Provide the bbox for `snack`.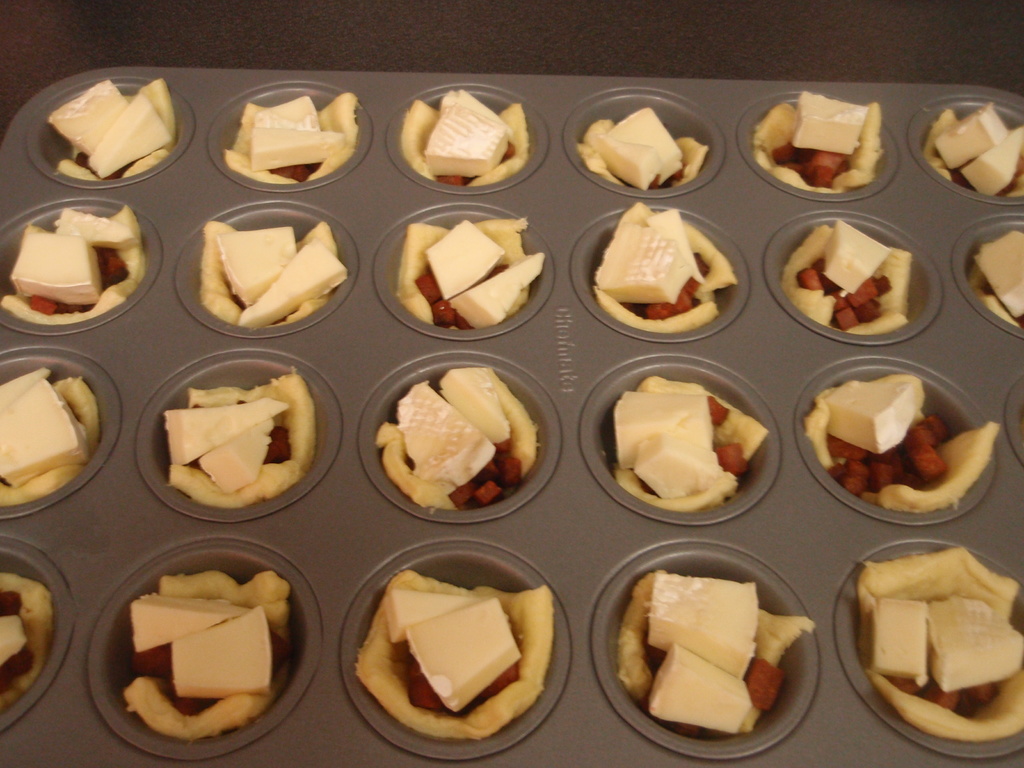
<box>1,570,59,714</box>.
